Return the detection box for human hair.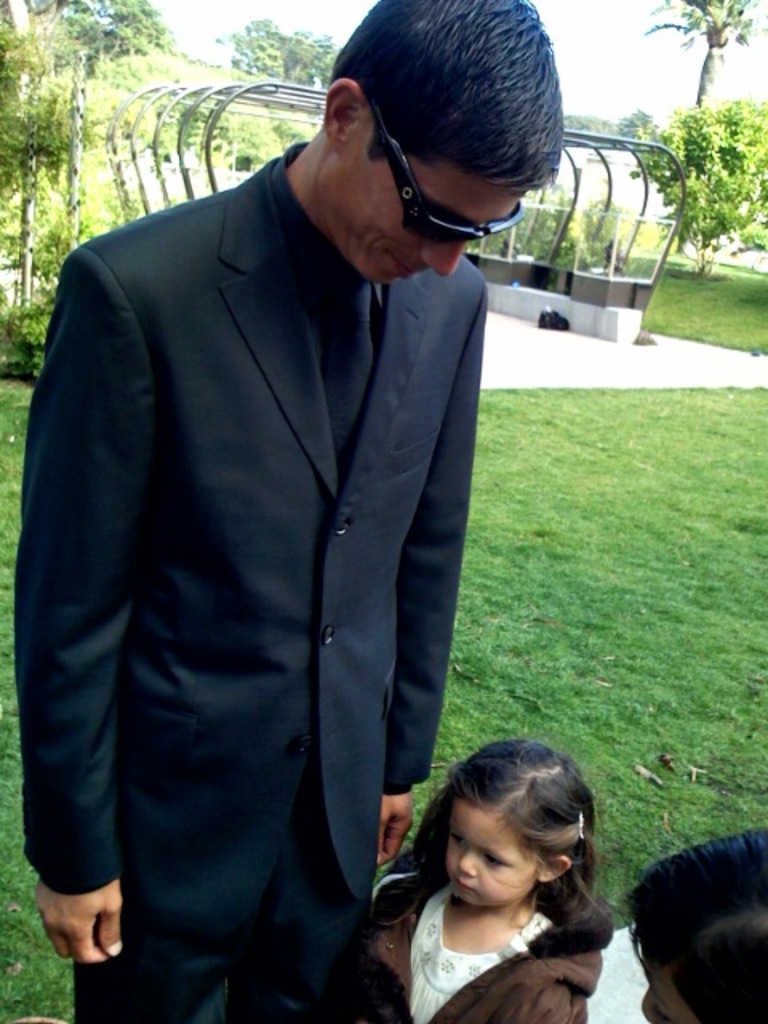
box=[387, 736, 616, 966].
